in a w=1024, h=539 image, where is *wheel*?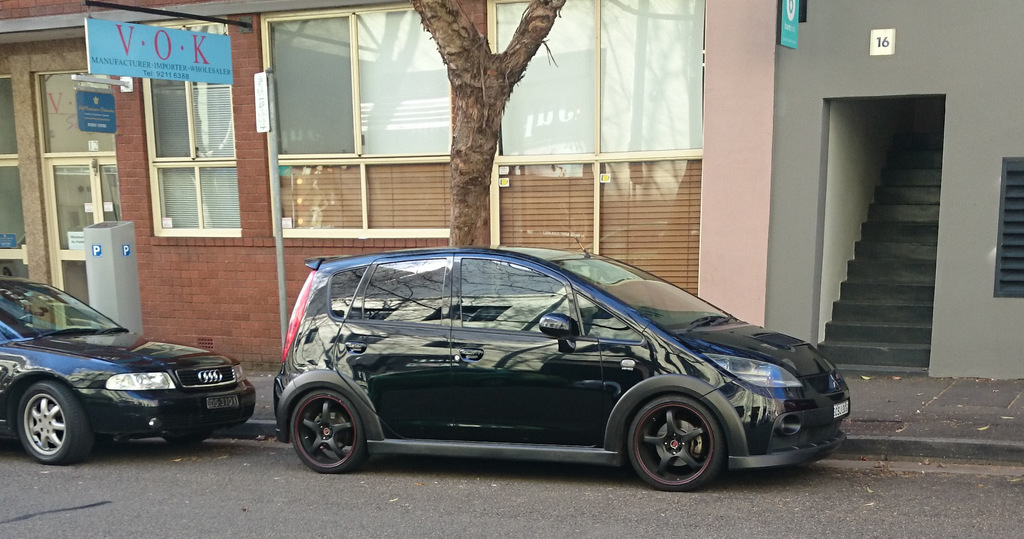
Rect(19, 382, 91, 463).
